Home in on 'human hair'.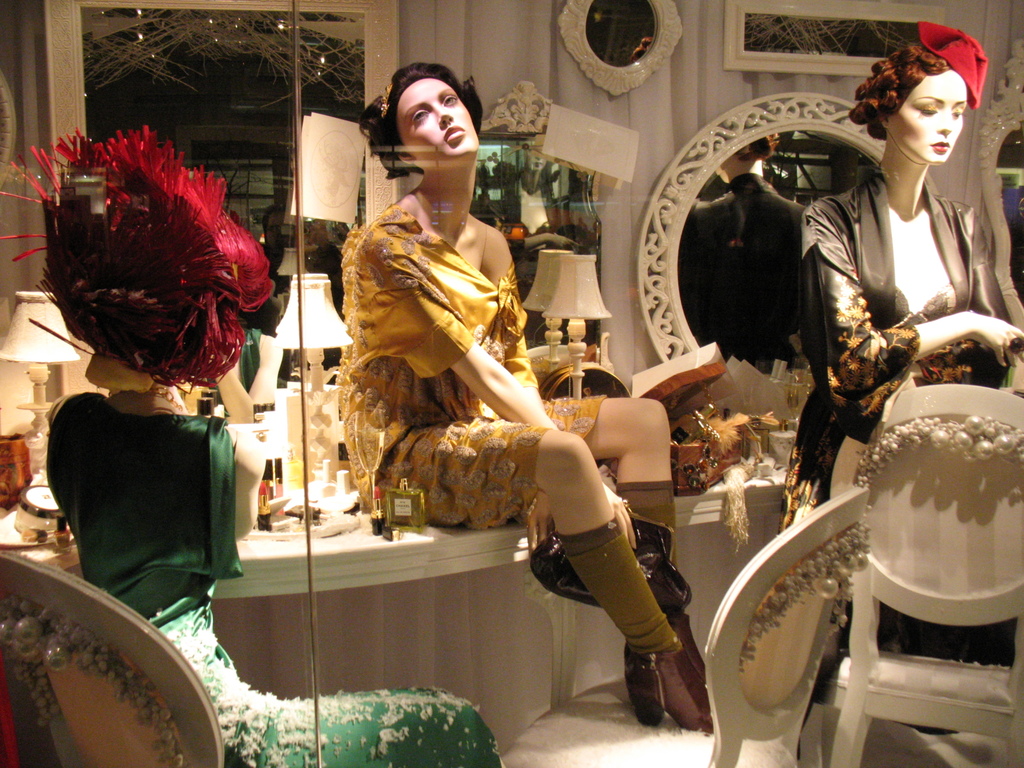
Homed in at bbox=(844, 40, 952, 138).
